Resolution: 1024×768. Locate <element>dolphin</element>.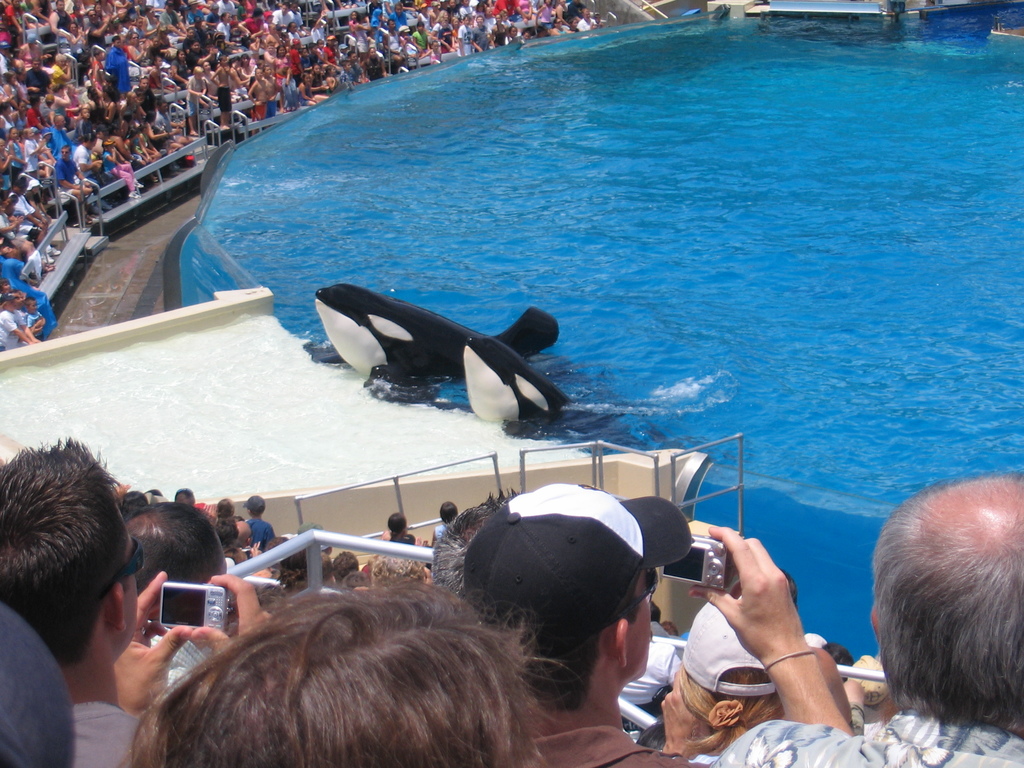
461, 335, 580, 442.
